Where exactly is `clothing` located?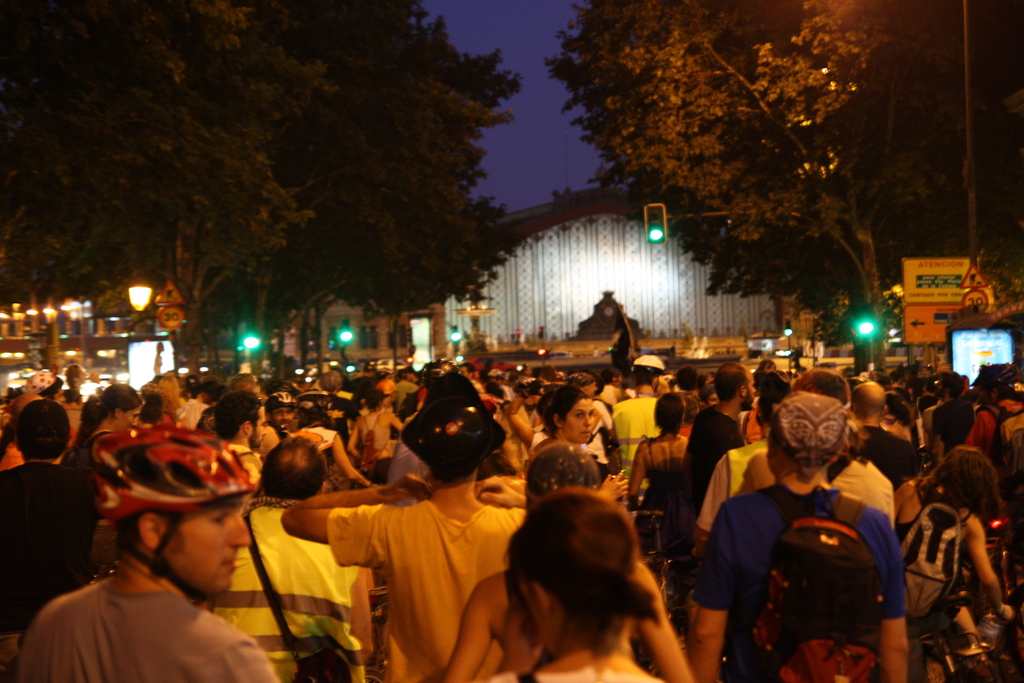
Its bounding box is {"x1": 614, "y1": 395, "x2": 655, "y2": 504}.
